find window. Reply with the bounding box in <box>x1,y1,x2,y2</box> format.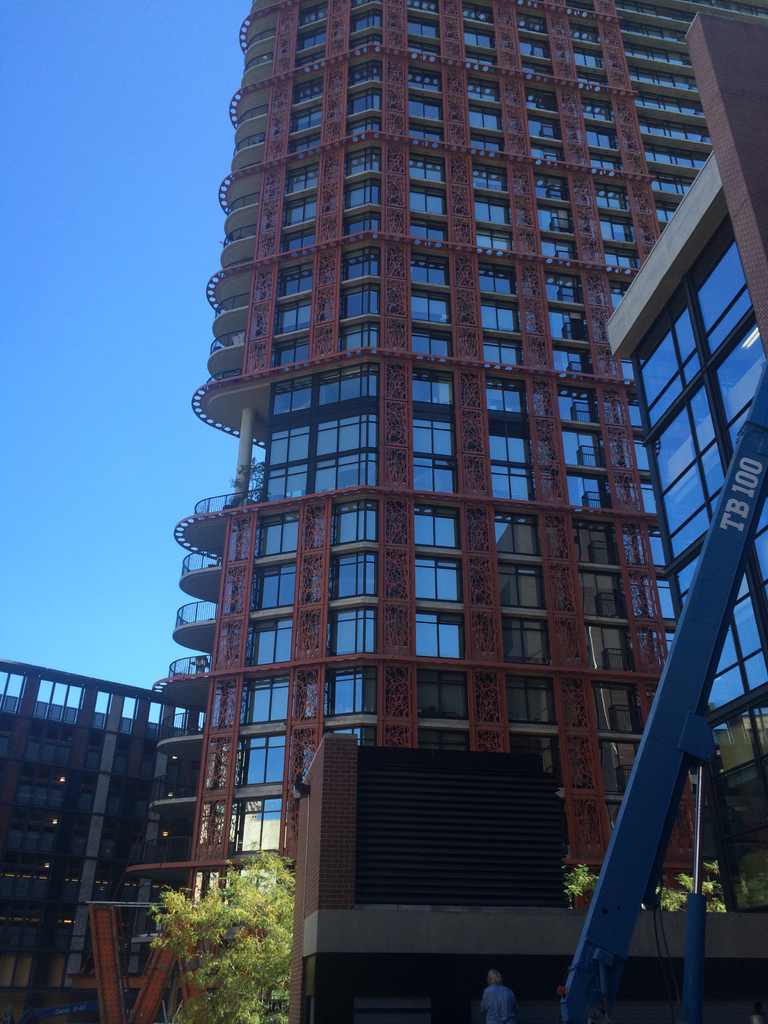
<box>406,367,458,410</box>.
